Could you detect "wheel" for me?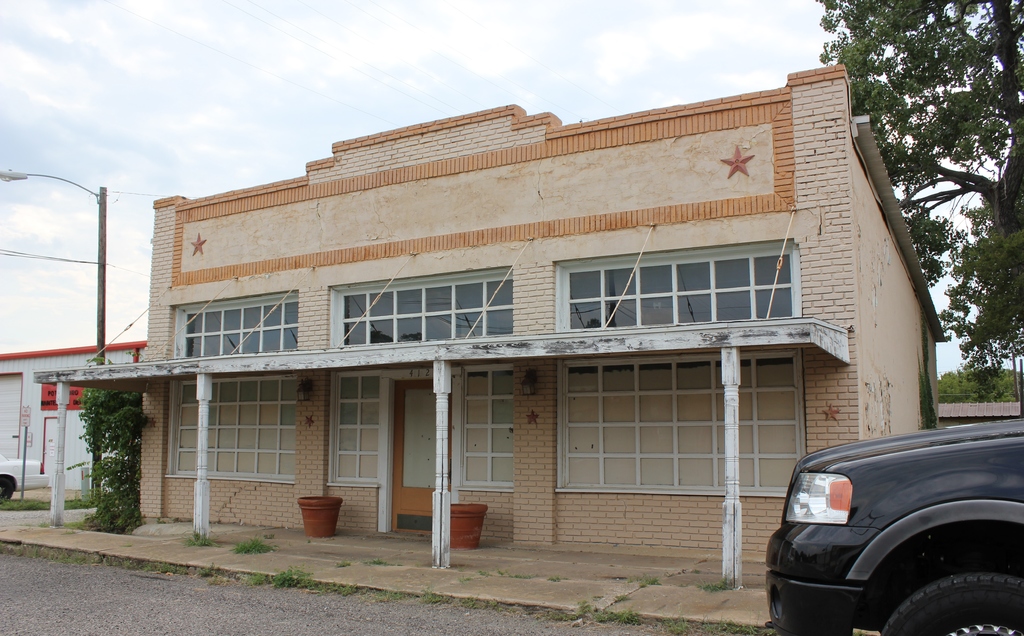
Detection result: box(881, 569, 1023, 635).
